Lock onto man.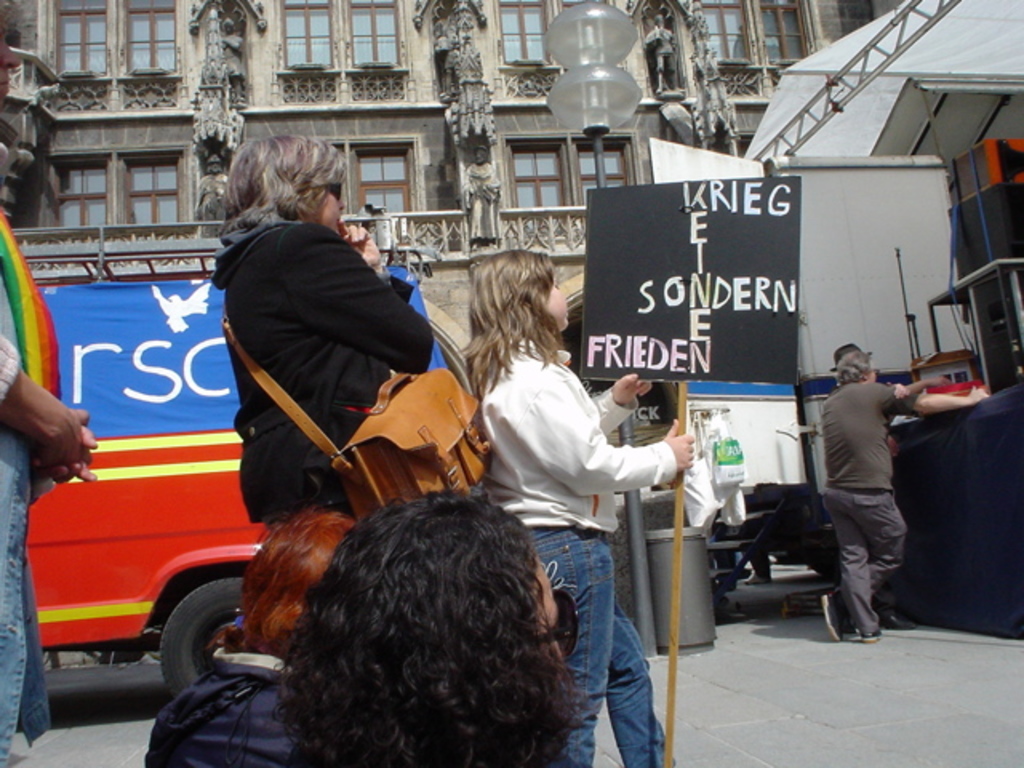
Locked: 808,309,930,658.
